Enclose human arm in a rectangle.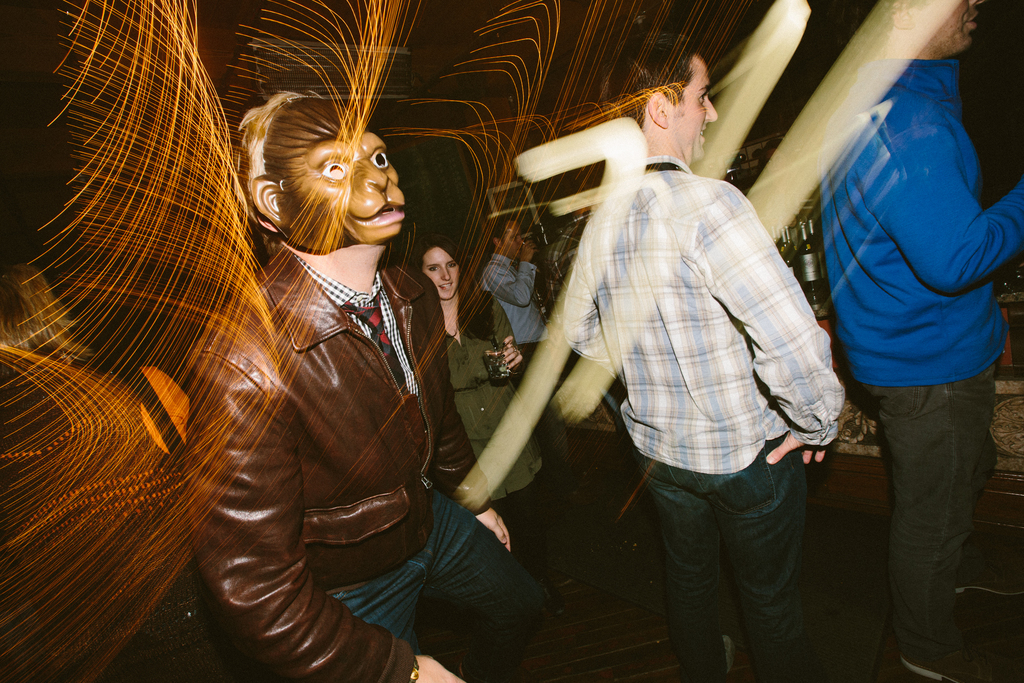
480/329/524/374.
